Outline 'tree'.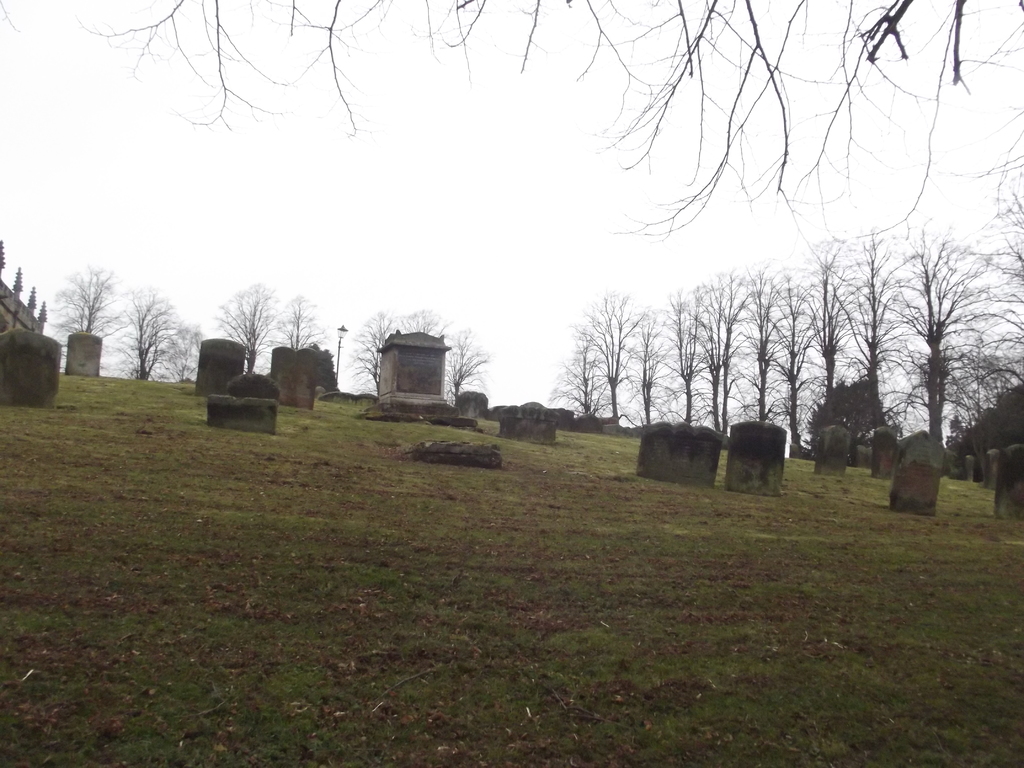
Outline: l=880, t=234, r=1023, b=460.
